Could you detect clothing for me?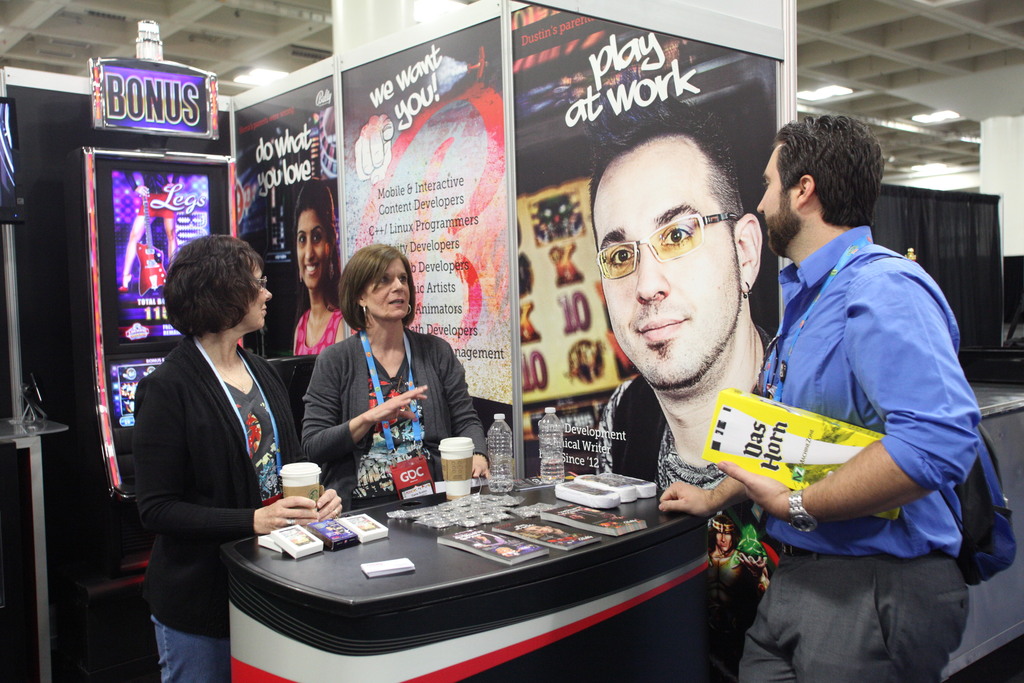
Detection result: bbox(154, 609, 236, 682).
